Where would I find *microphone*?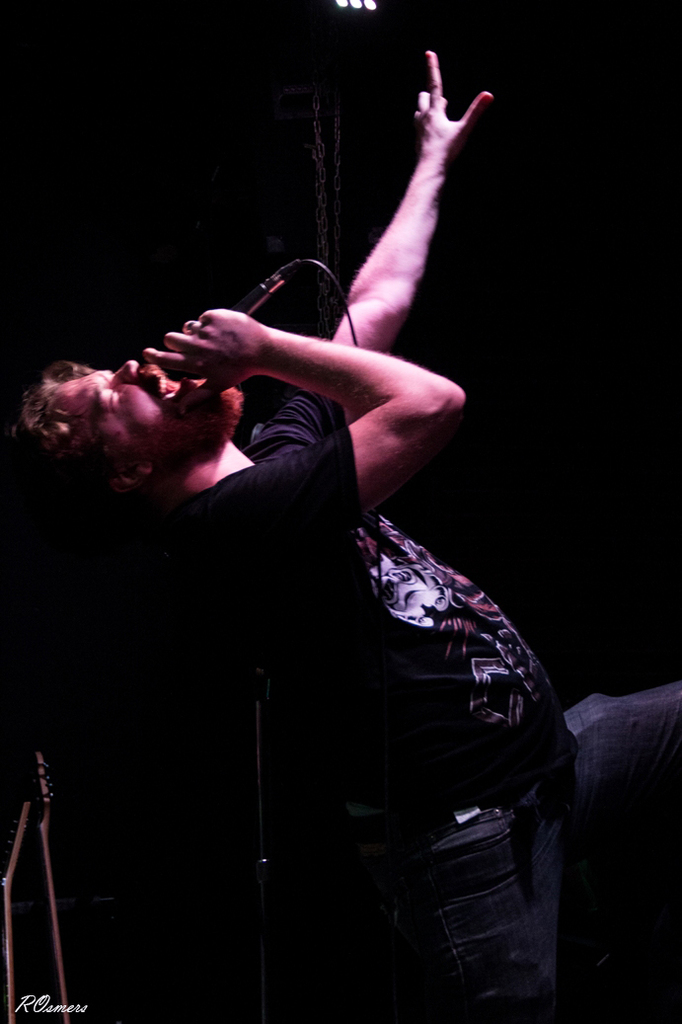
At pyautogui.locateOnScreen(167, 283, 271, 356).
